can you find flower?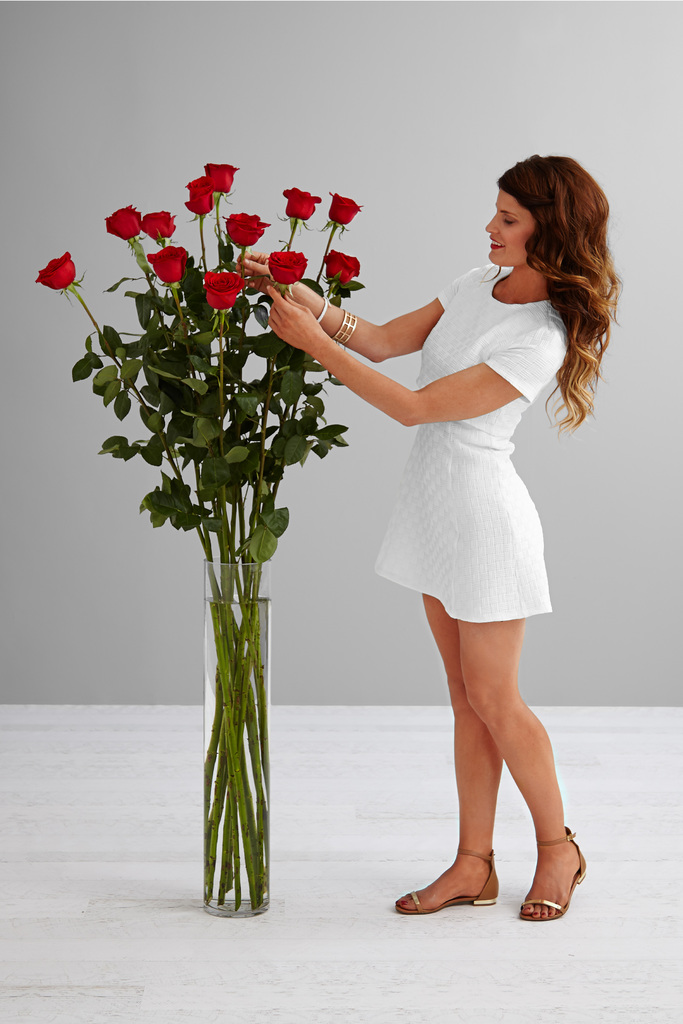
Yes, bounding box: [201, 266, 248, 316].
